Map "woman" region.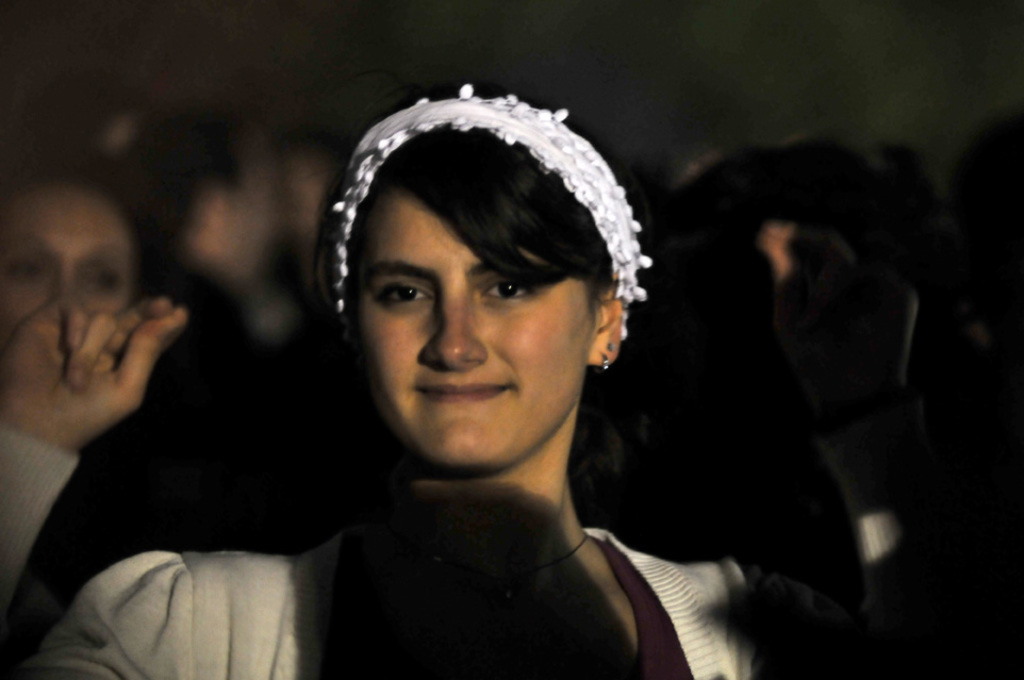
Mapped to <box>0,81,752,679</box>.
